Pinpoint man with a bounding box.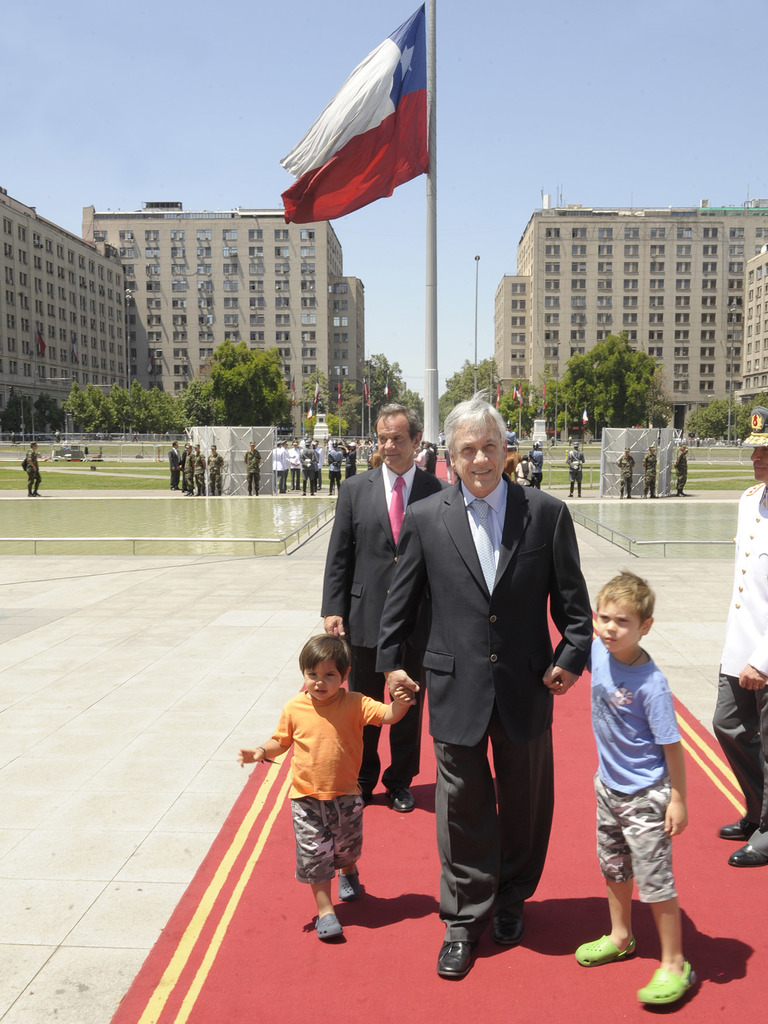
23:438:43:497.
